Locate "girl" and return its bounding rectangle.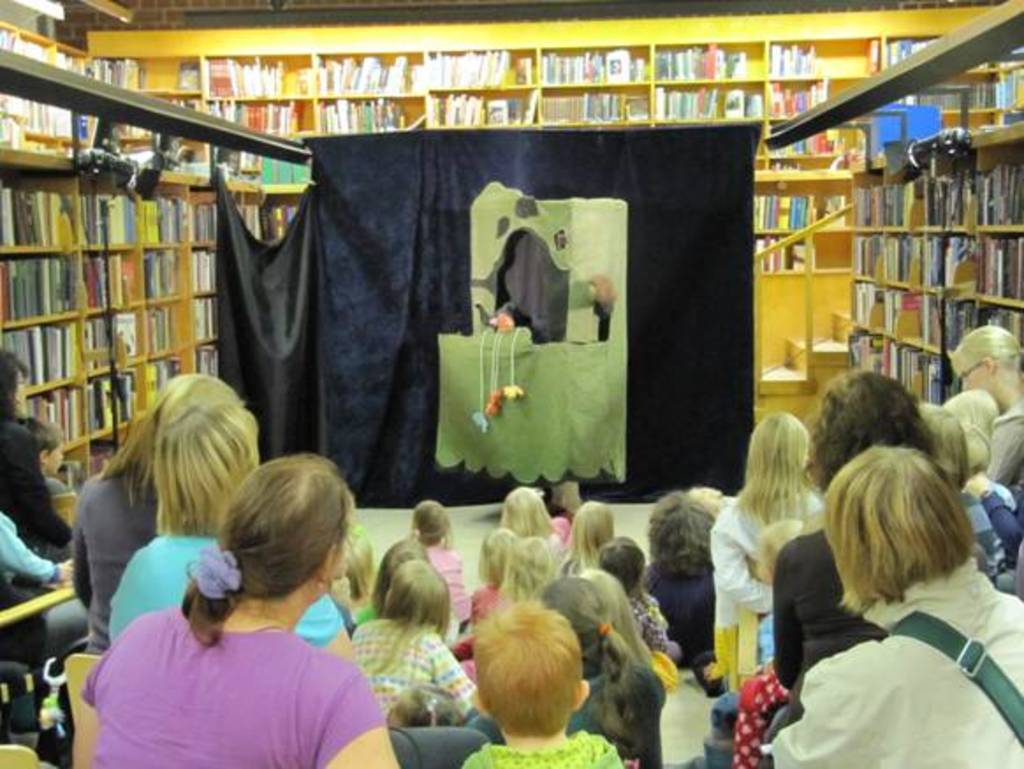
{"left": 567, "top": 502, "right": 612, "bottom": 568}.
